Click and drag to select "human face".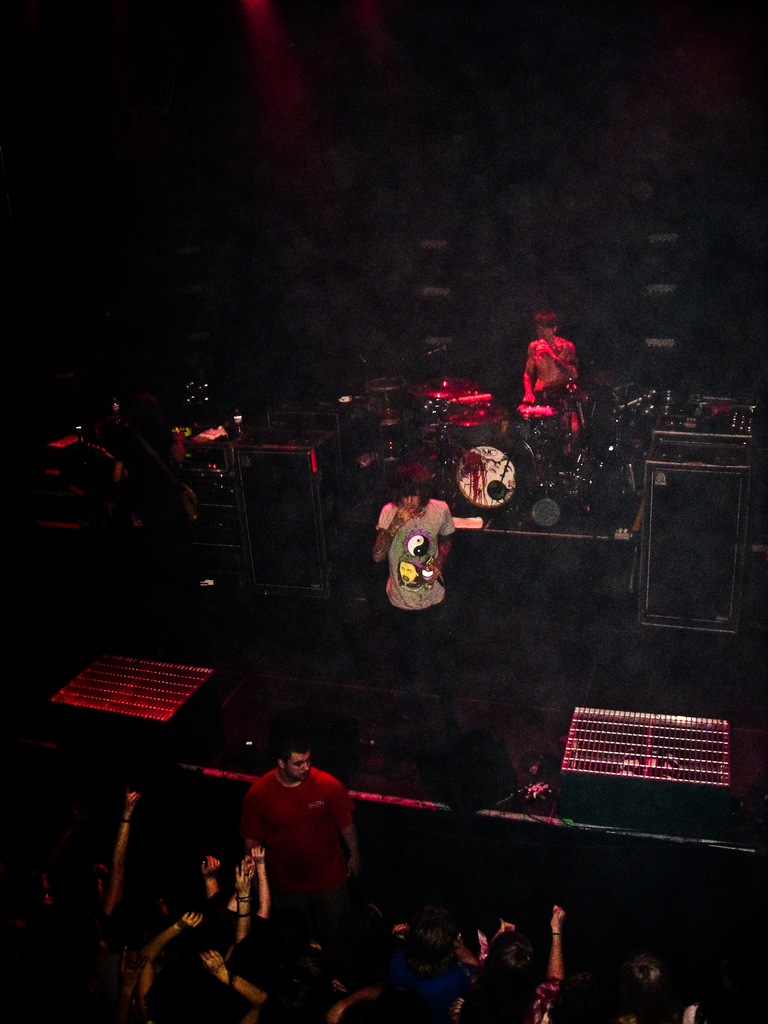
Selection: locate(285, 754, 310, 781).
